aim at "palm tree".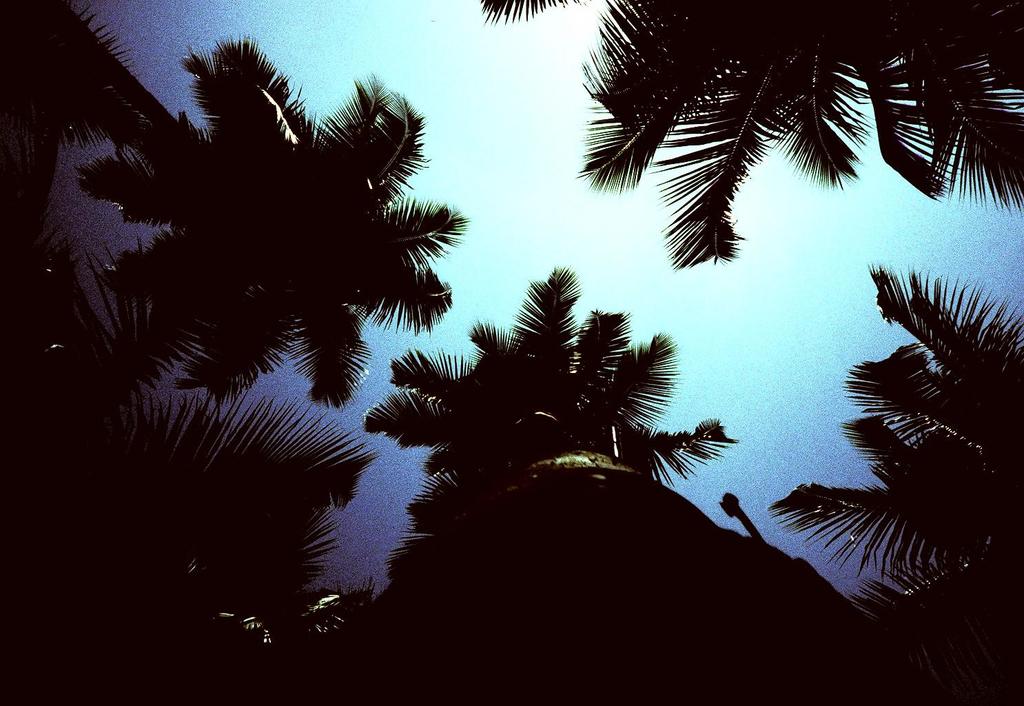
Aimed at bbox=(359, 276, 755, 616).
